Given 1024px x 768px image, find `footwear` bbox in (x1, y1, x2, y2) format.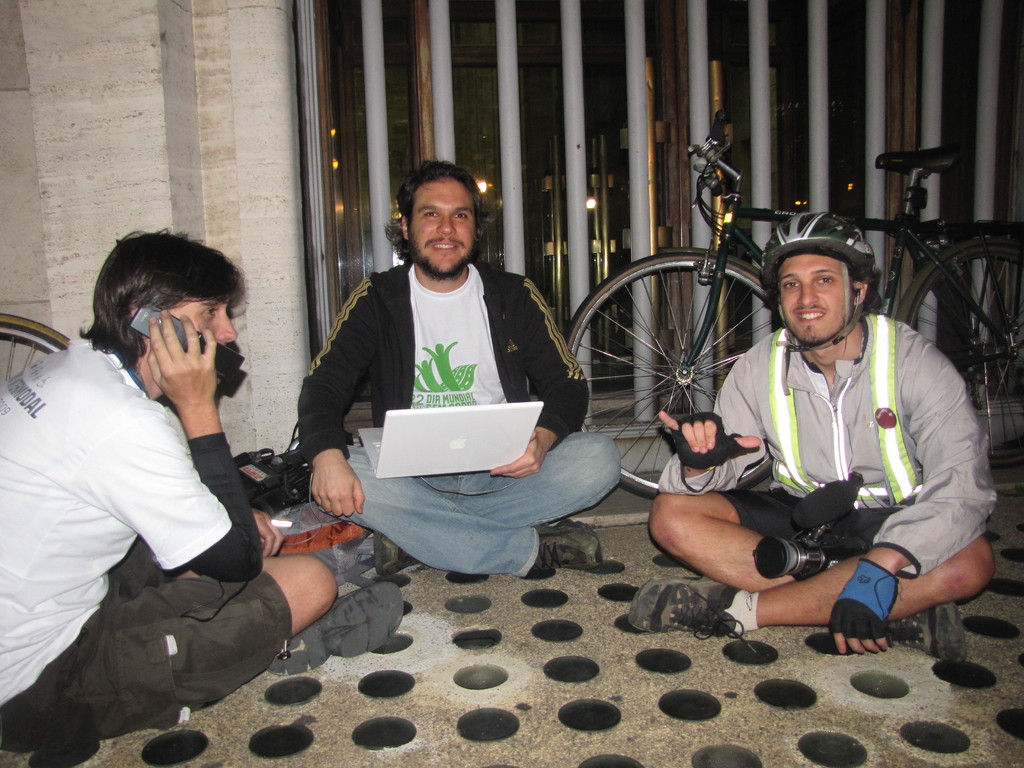
(265, 584, 406, 678).
